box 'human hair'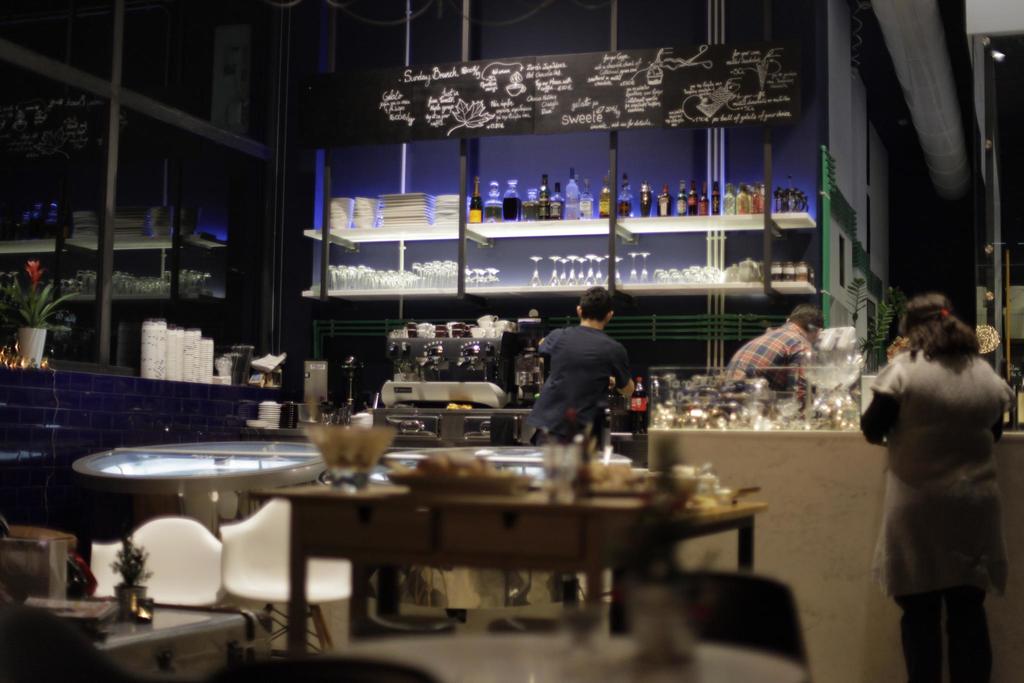
<bbox>579, 286, 611, 325</bbox>
